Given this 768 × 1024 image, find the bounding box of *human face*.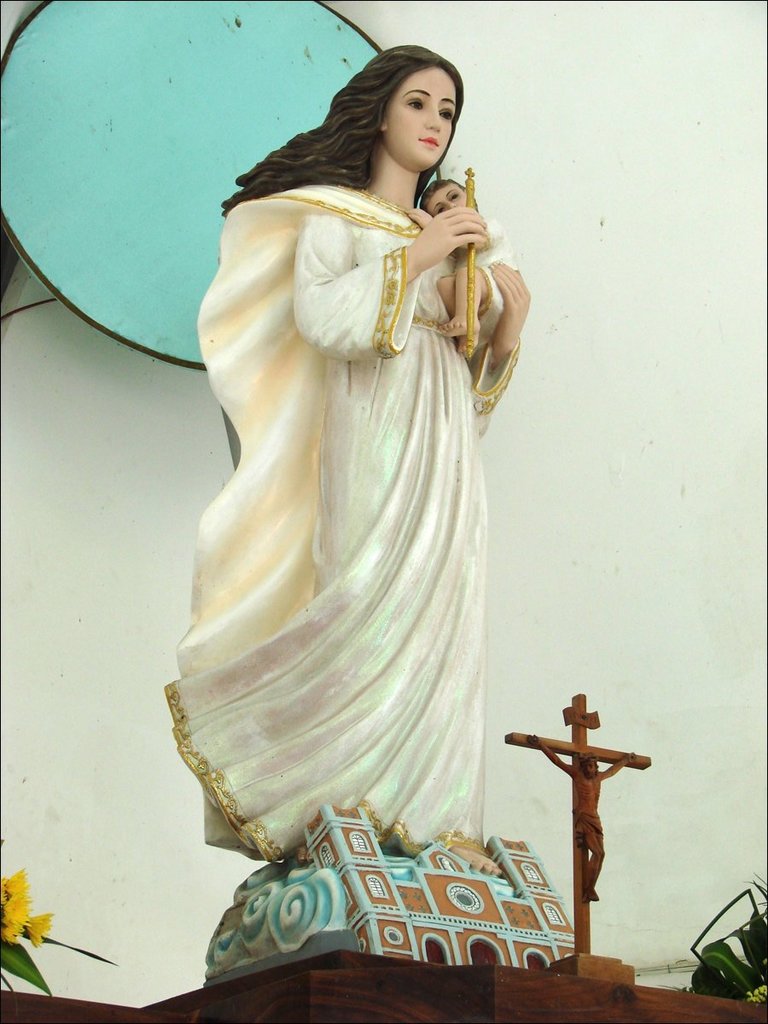
pyautogui.locateOnScreen(422, 180, 469, 215).
